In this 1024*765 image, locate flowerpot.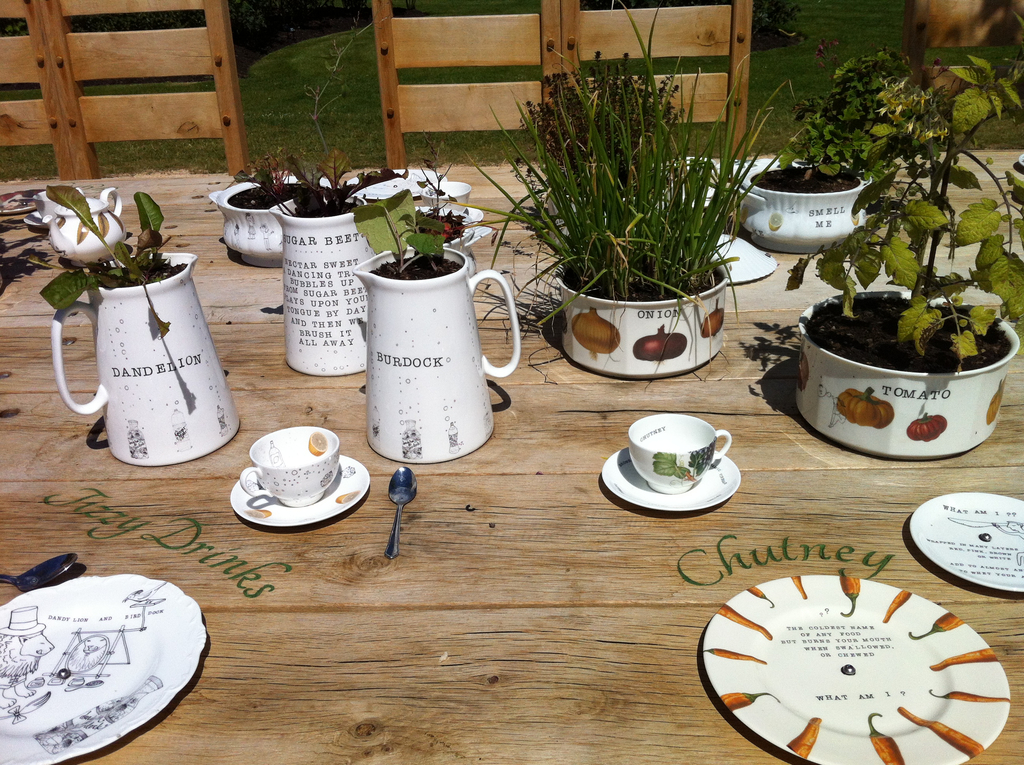
Bounding box: pyautogui.locateOnScreen(204, 170, 337, 266).
